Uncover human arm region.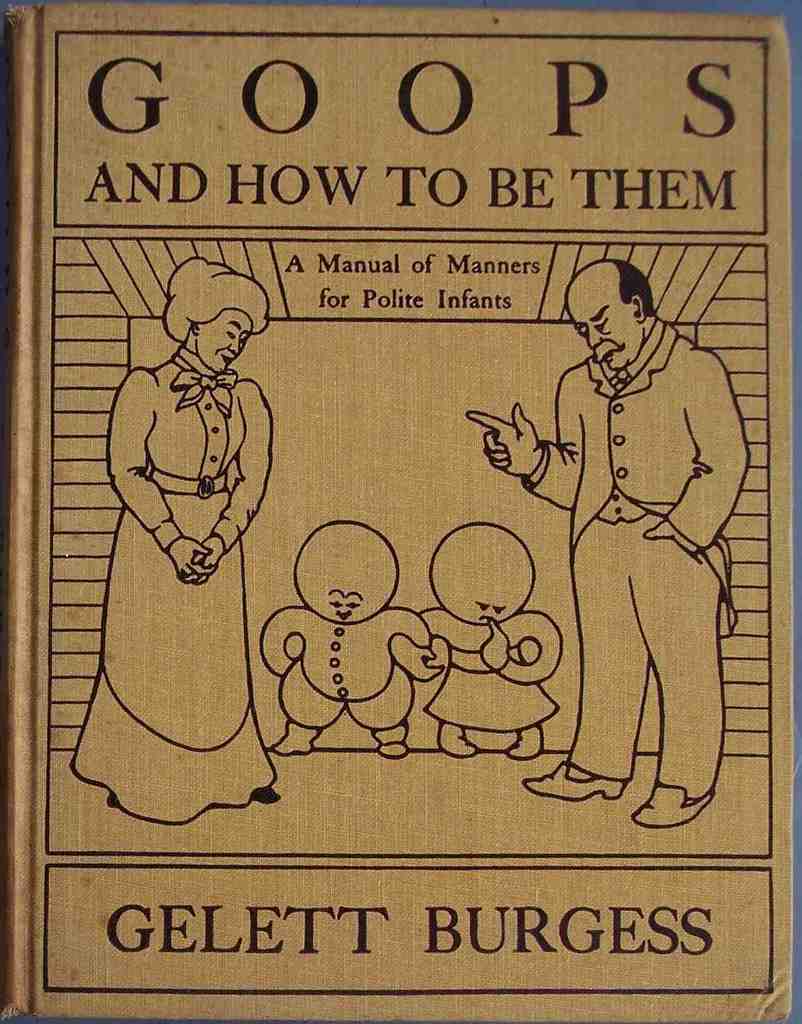
Uncovered: l=482, t=394, r=585, b=510.
